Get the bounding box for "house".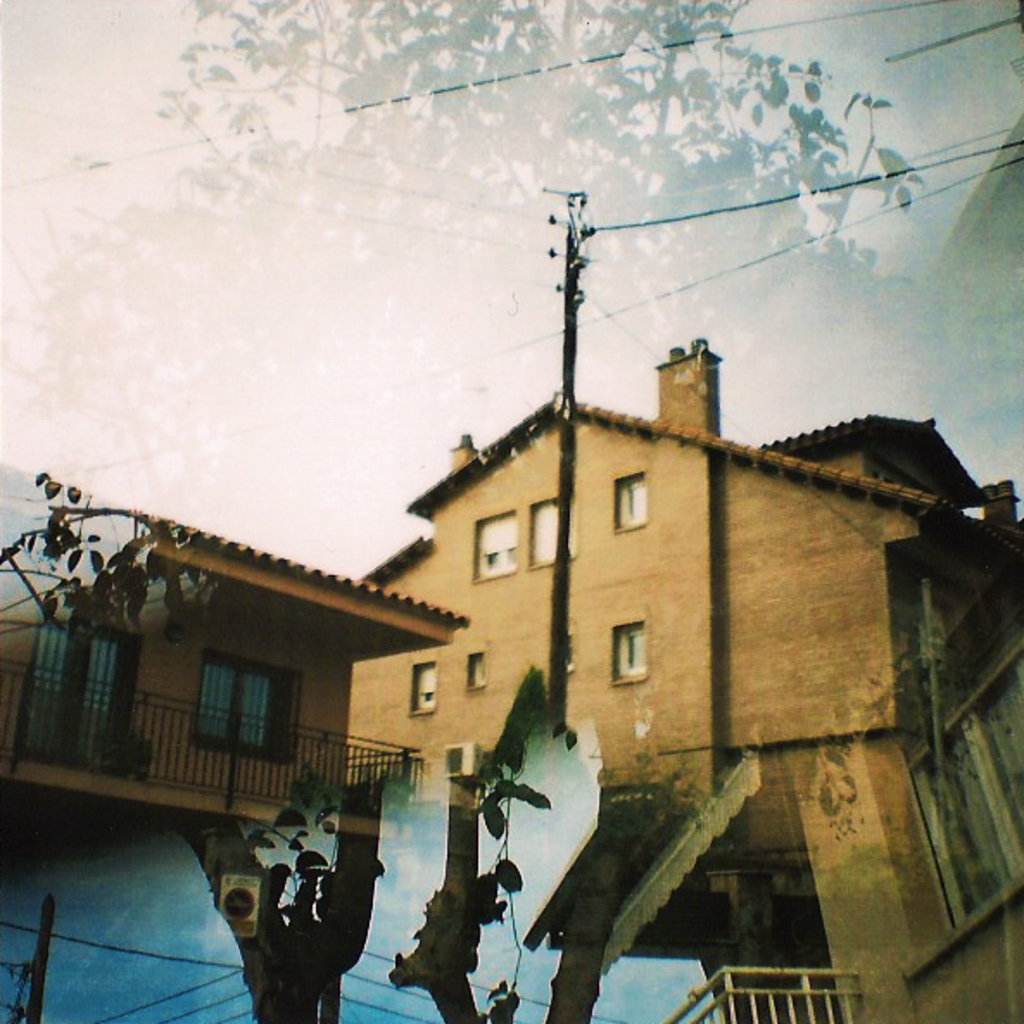
select_region(347, 337, 1022, 1022).
